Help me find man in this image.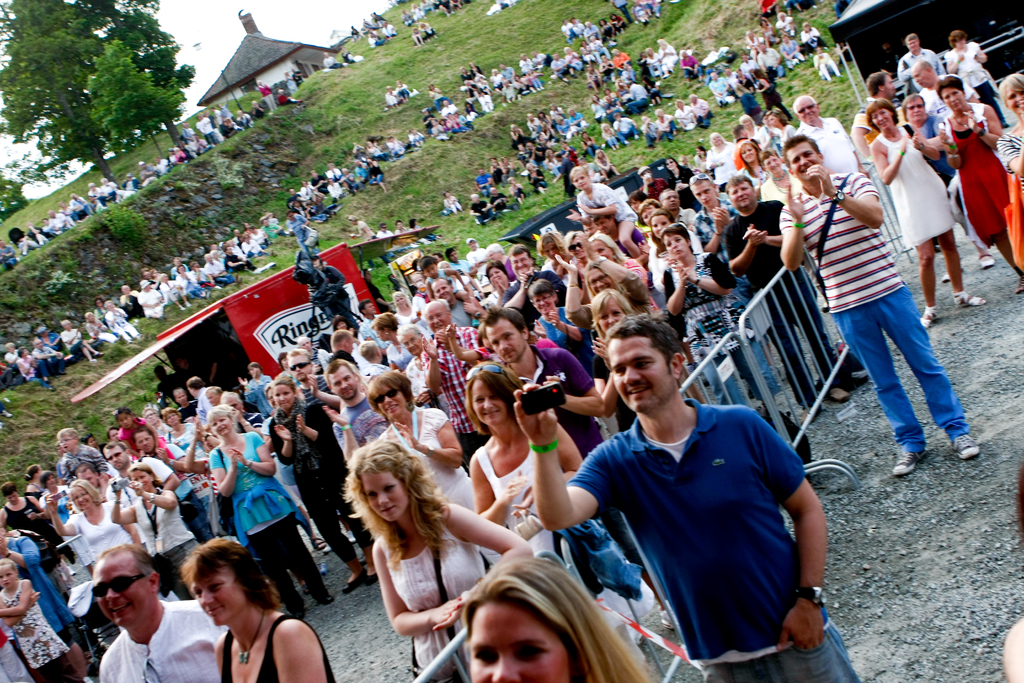
Found it: {"x1": 514, "y1": 314, "x2": 860, "y2": 682}.
